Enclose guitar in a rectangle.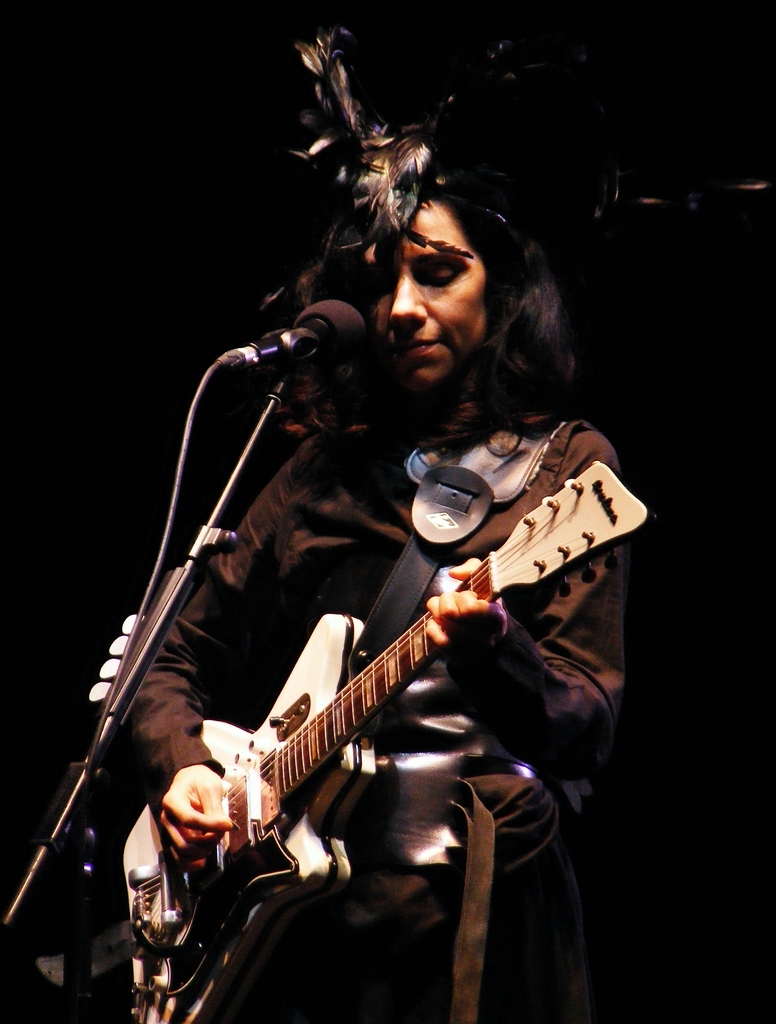
left=124, top=486, right=579, bottom=973.
